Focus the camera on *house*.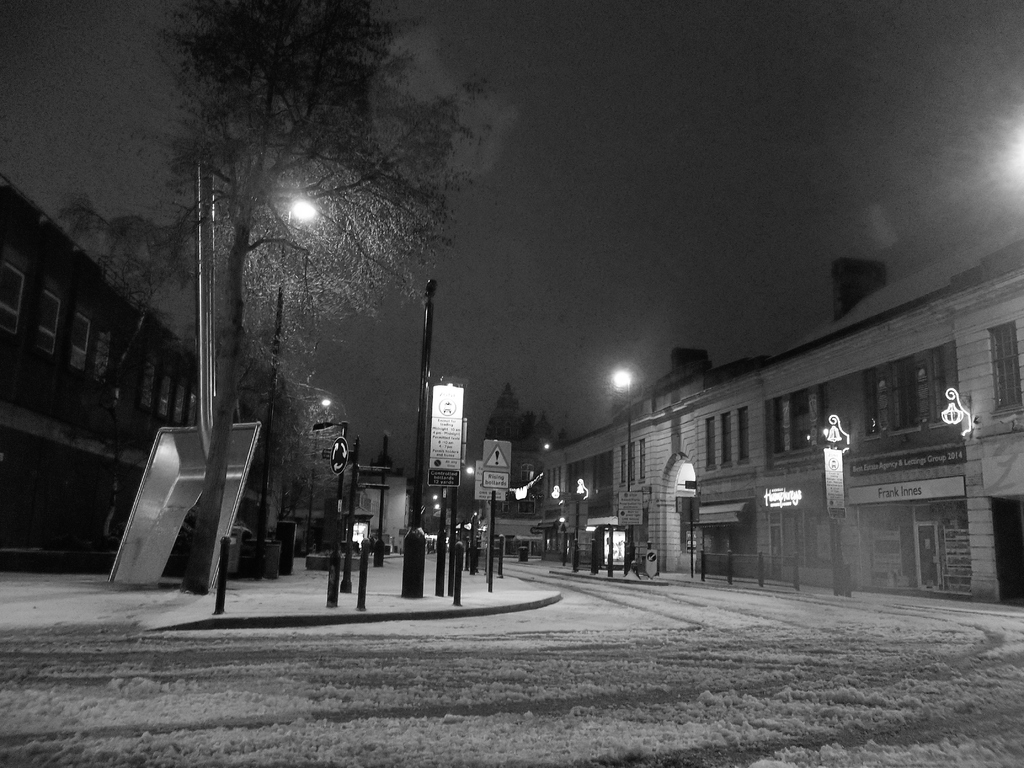
Focus region: 715,369,772,577.
